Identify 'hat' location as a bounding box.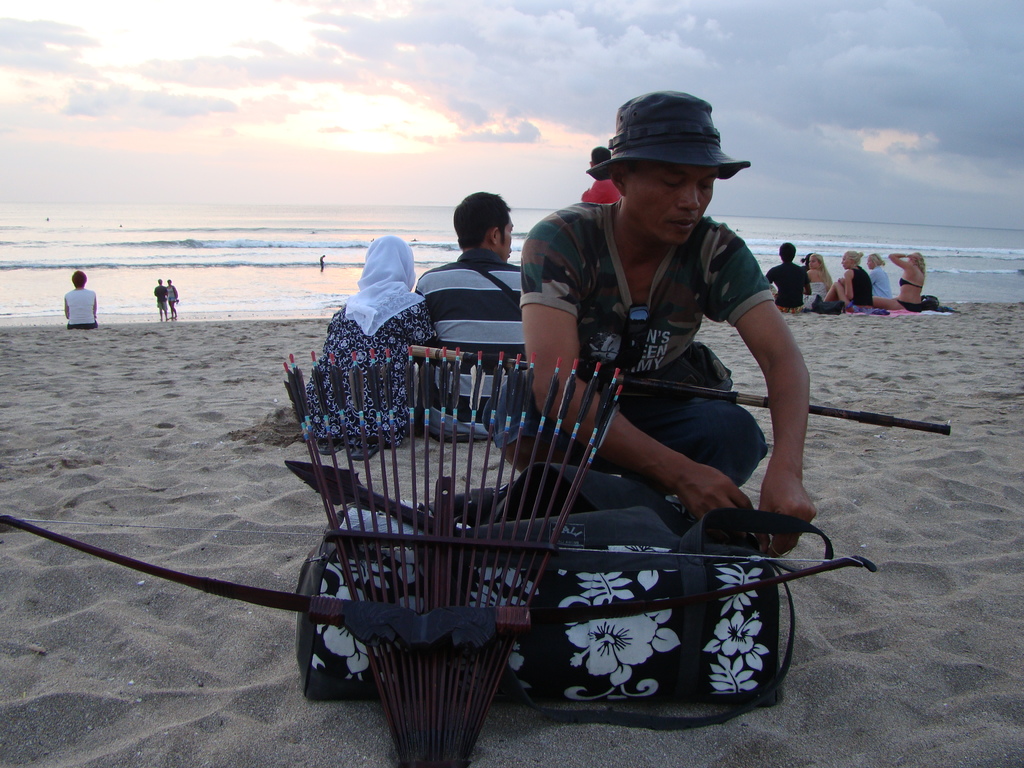
586:87:751:189.
